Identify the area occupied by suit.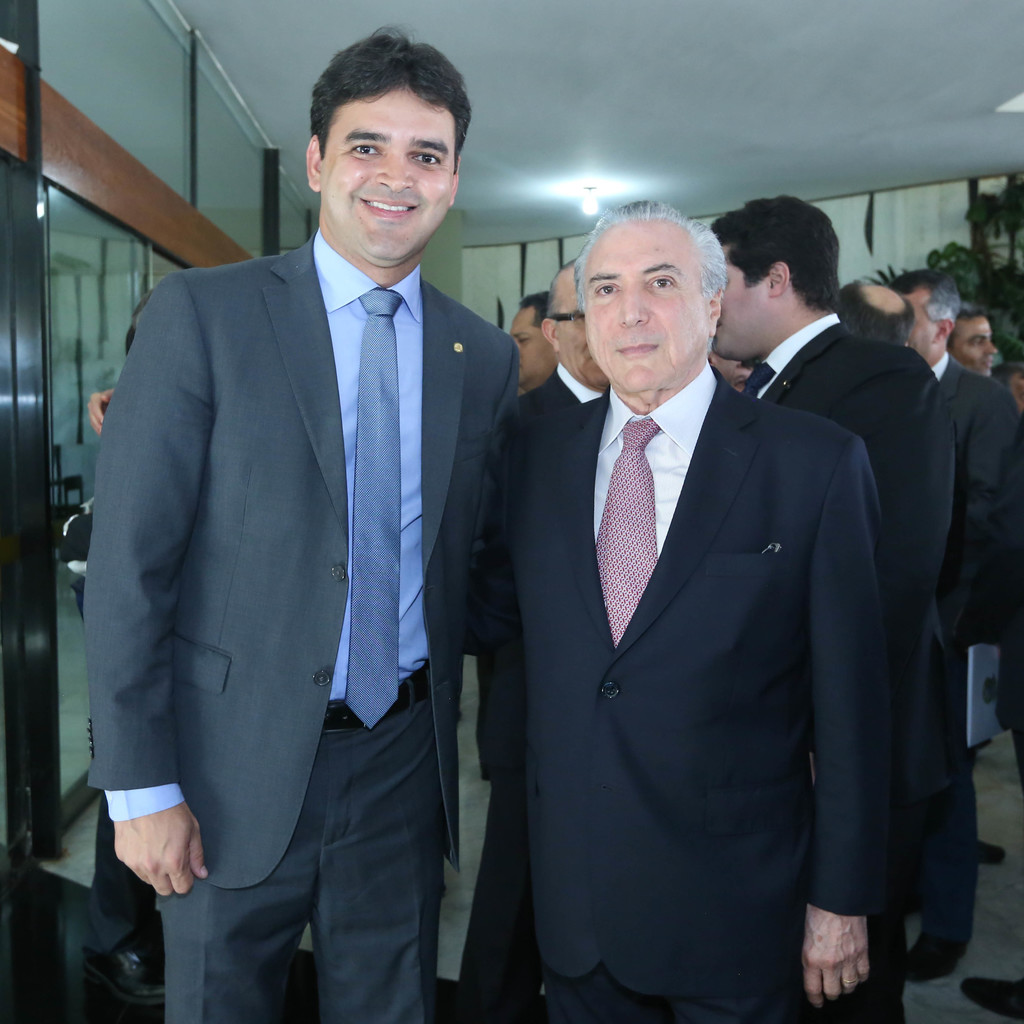
Area: 439,362,715,1018.
